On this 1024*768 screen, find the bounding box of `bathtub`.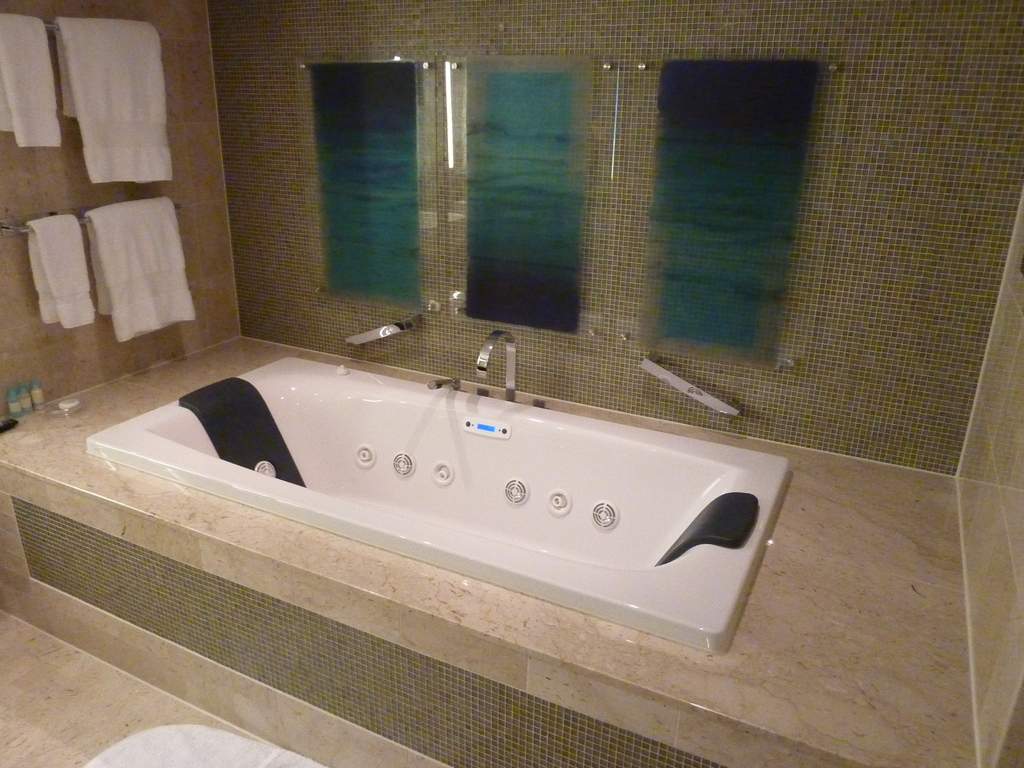
Bounding box: 88 330 790 646.
